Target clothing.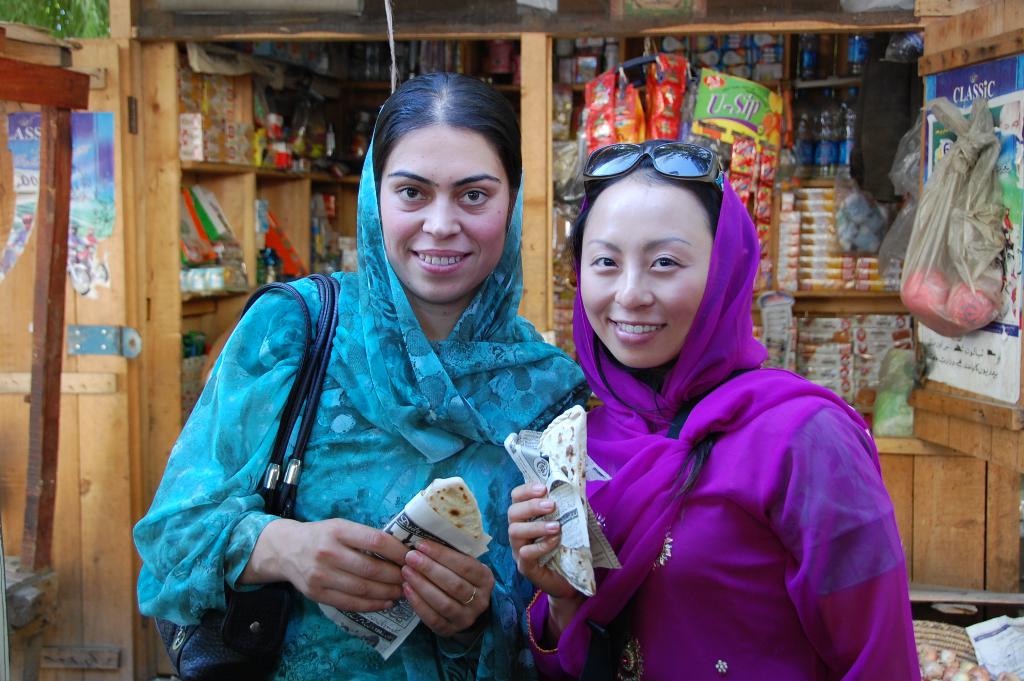
Target region: [565, 177, 918, 680].
